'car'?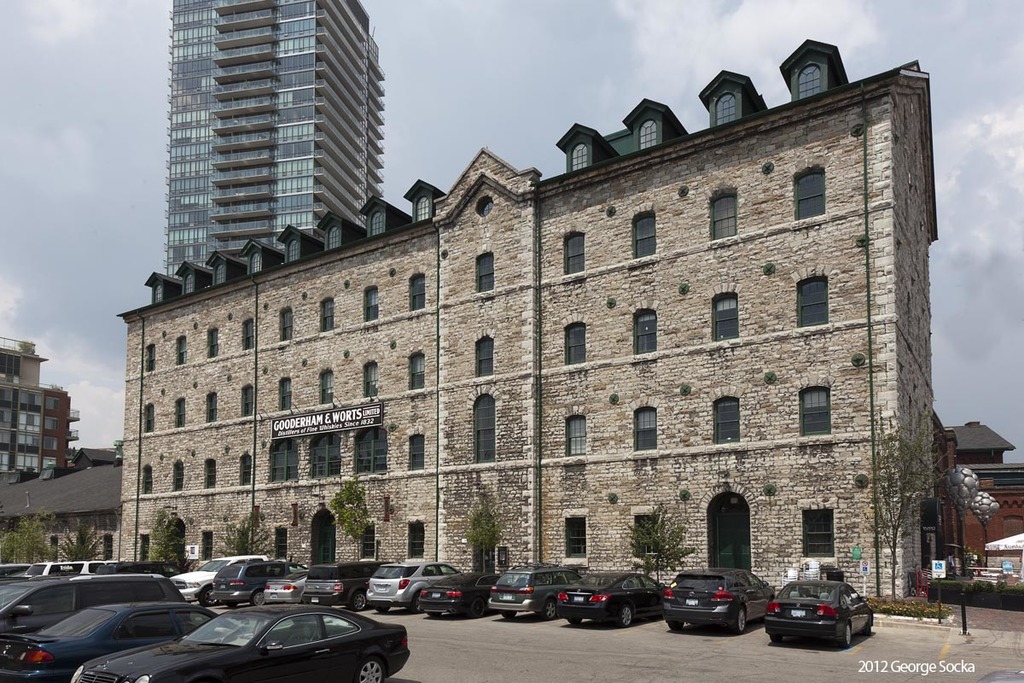
Rect(264, 567, 305, 606)
